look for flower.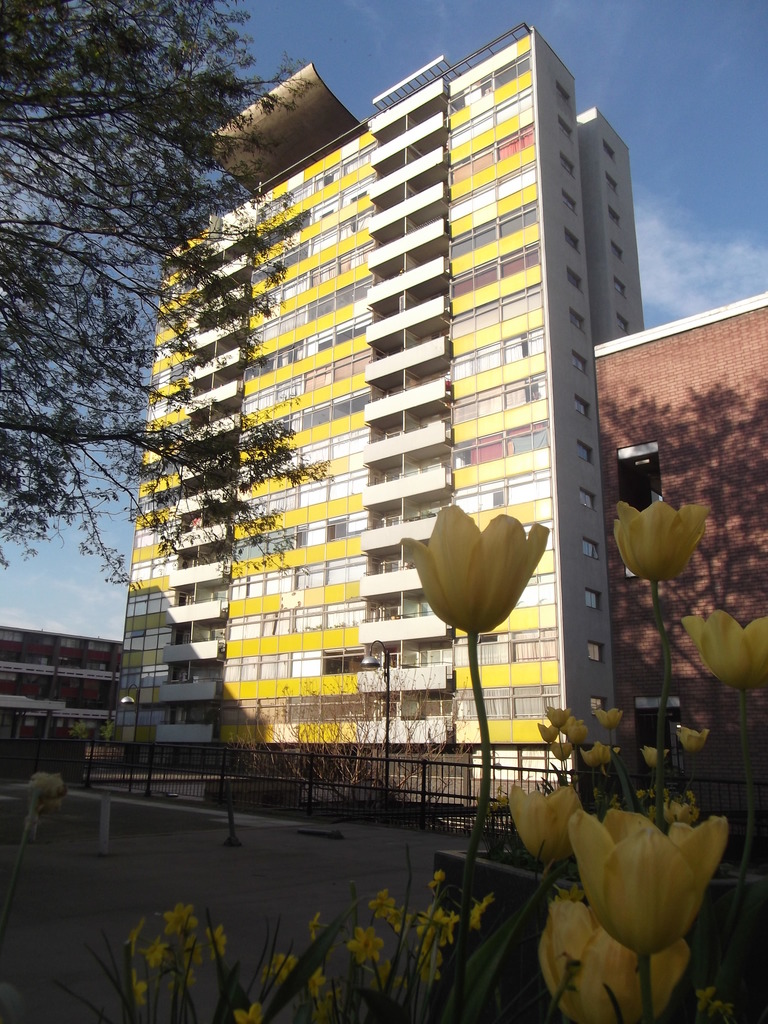
Found: [136, 970, 150, 1012].
